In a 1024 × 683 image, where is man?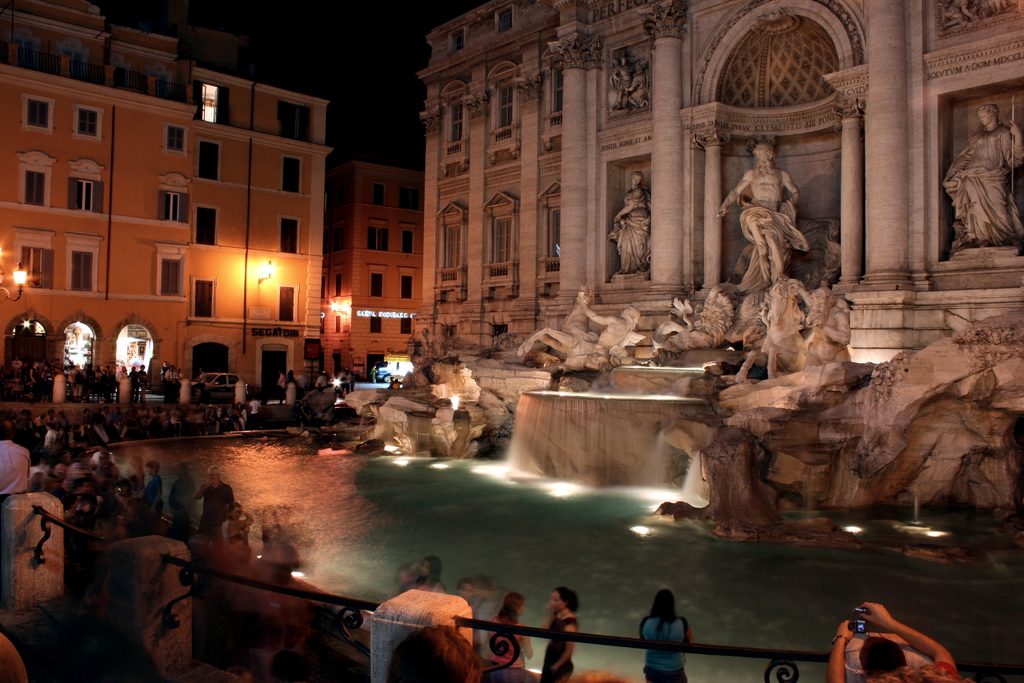
box(342, 370, 353, 393).
